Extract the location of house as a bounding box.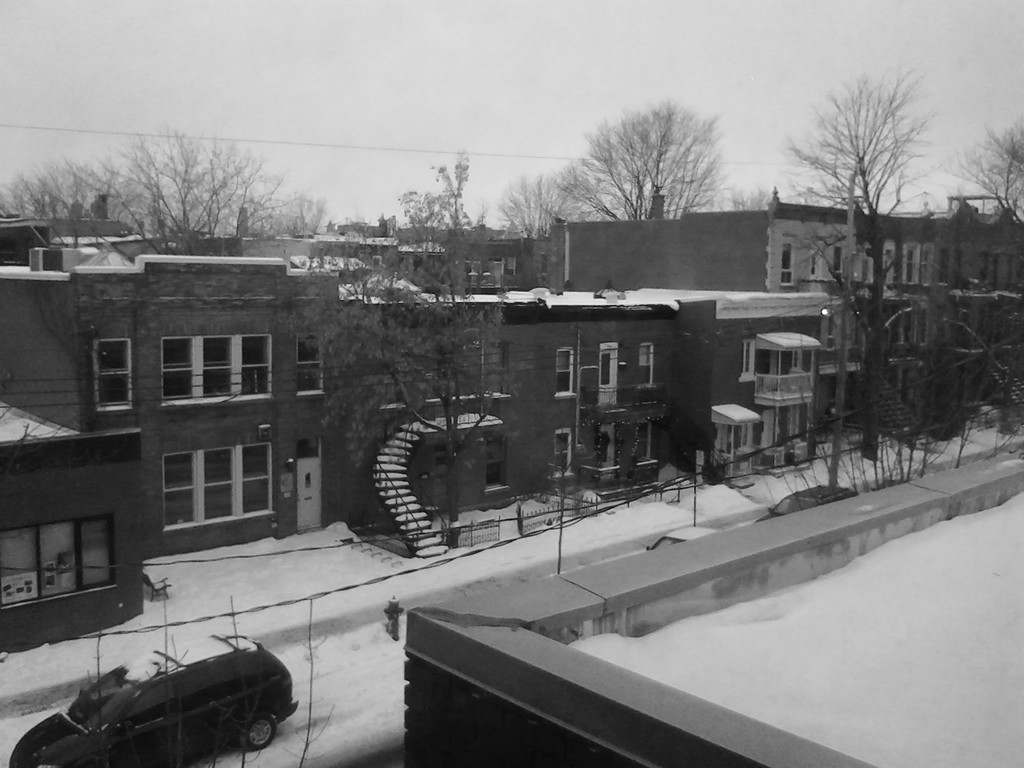
select_region(509, 277, 685, 509).
